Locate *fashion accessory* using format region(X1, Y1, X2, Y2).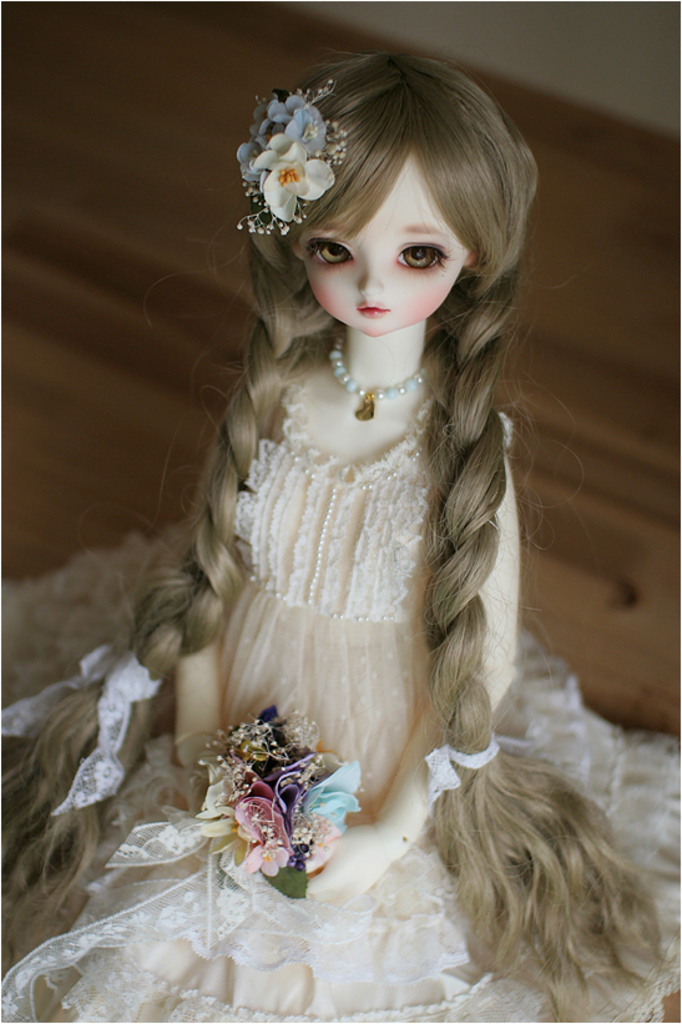
region(227, 62, 345, 225).
